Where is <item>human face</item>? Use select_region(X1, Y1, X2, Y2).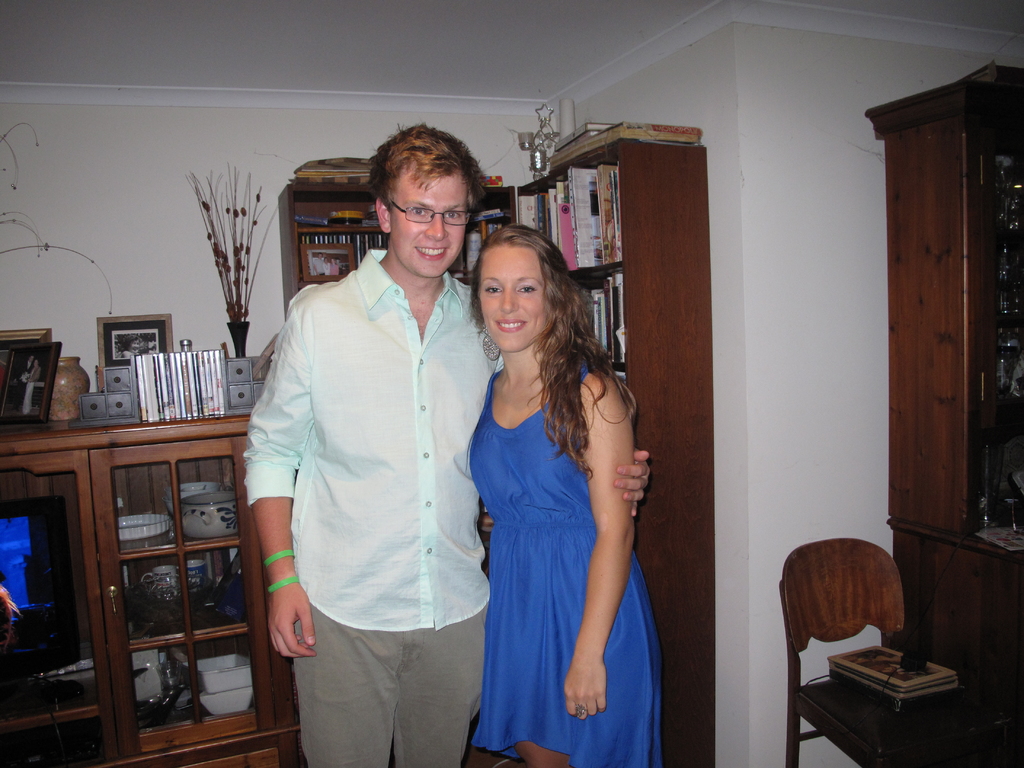
select_region(388, 167, 468, 276).
